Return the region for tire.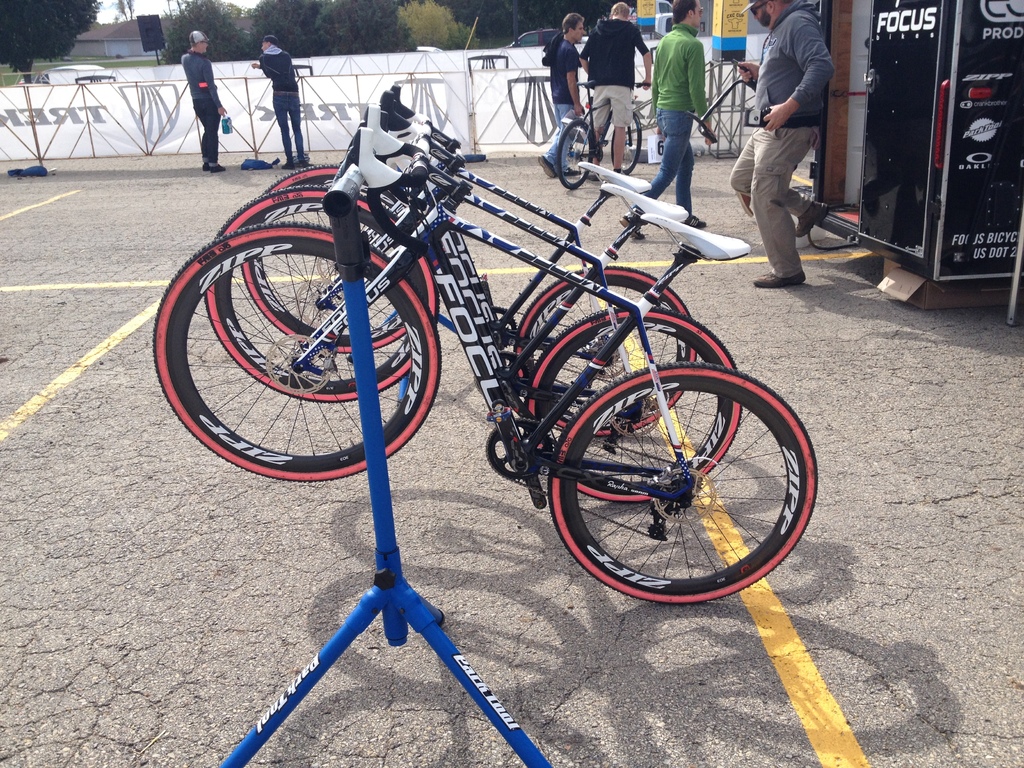
box(559, 119, 594, 189).
